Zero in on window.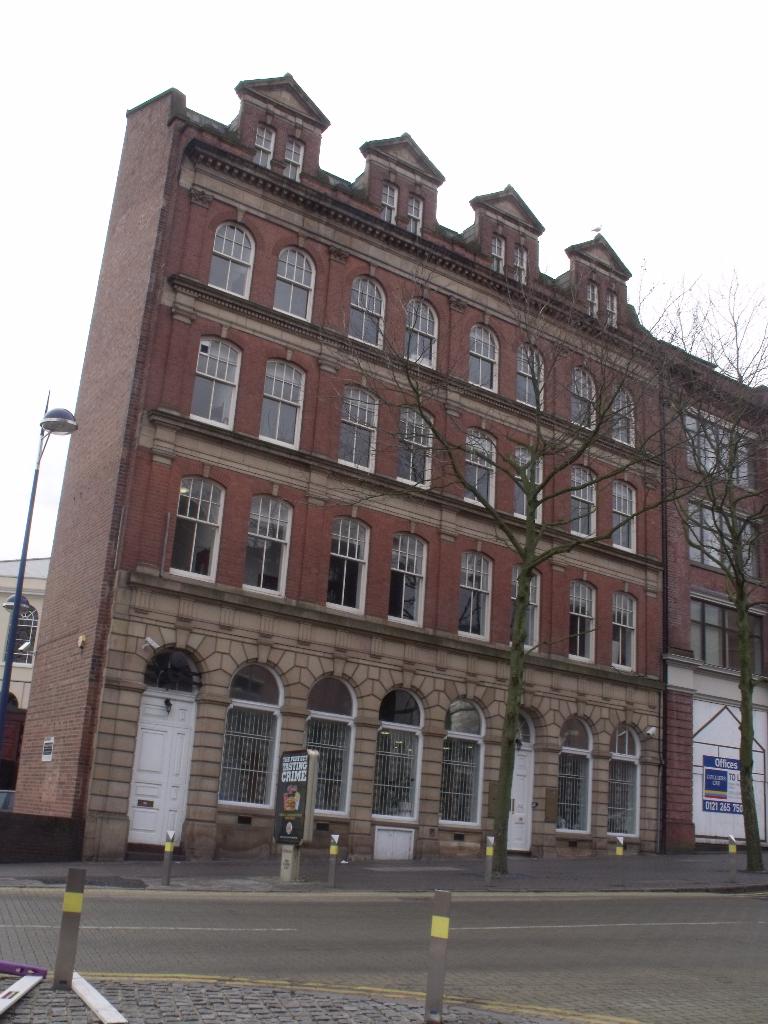
Zeroed in: x1=223, y1=660, x2=289, y2=806.
